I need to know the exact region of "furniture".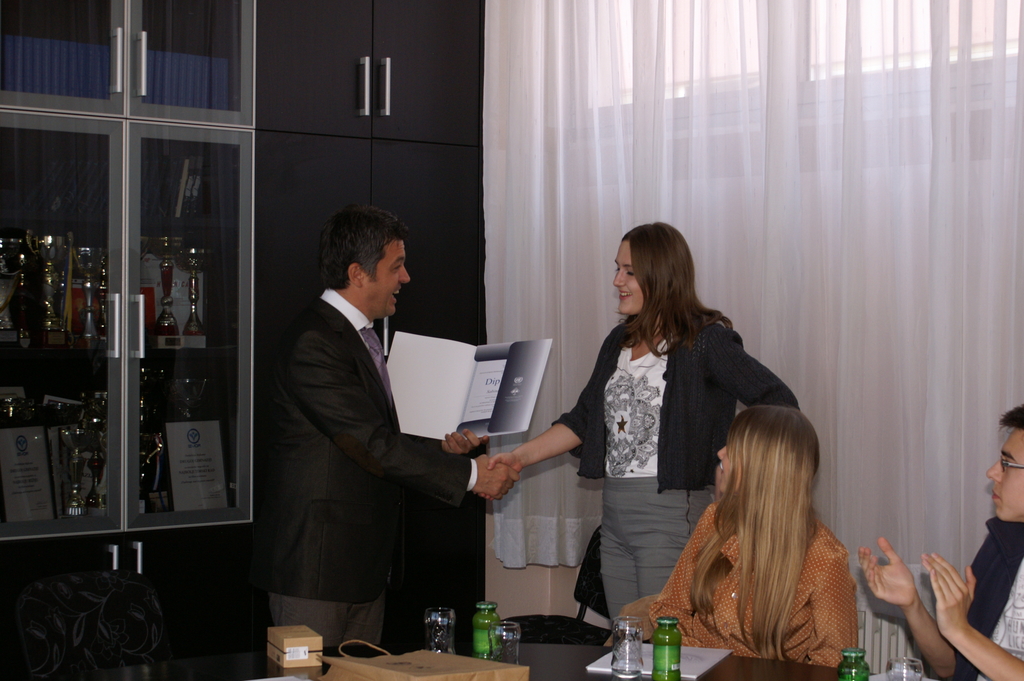
Region: {"left": 0, "top": 569, "right": 167, "bottom": 680}.
